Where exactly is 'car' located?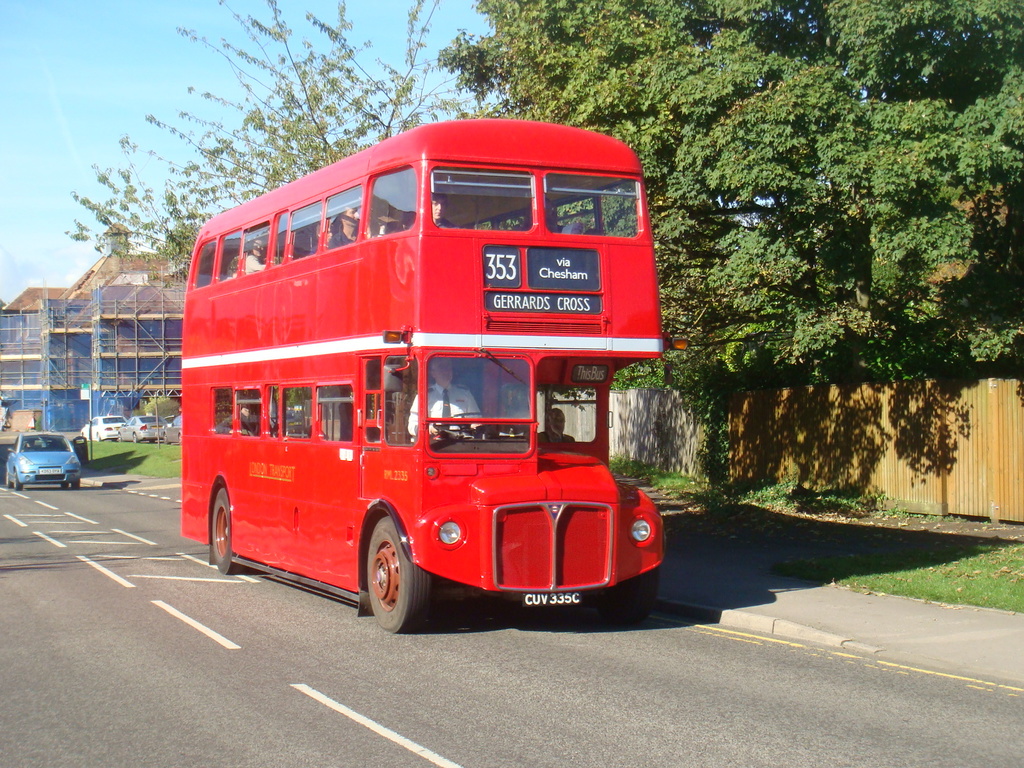
Its bounding box is (left=132, top=410, right=164, bottom=444).
